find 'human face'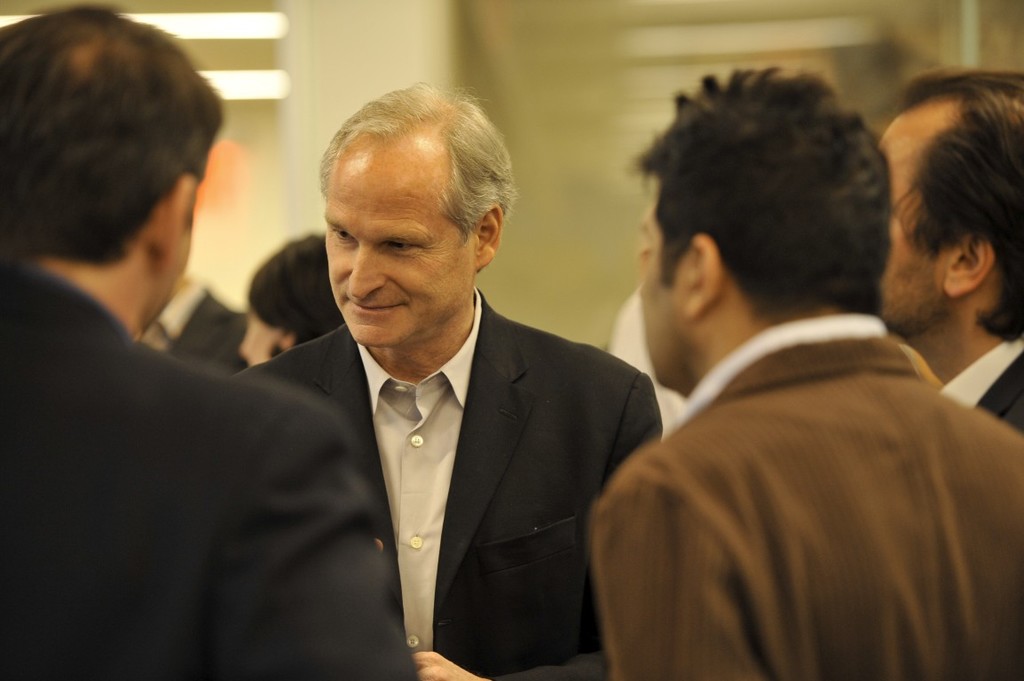
BBox(637, 201, 683, 382)
